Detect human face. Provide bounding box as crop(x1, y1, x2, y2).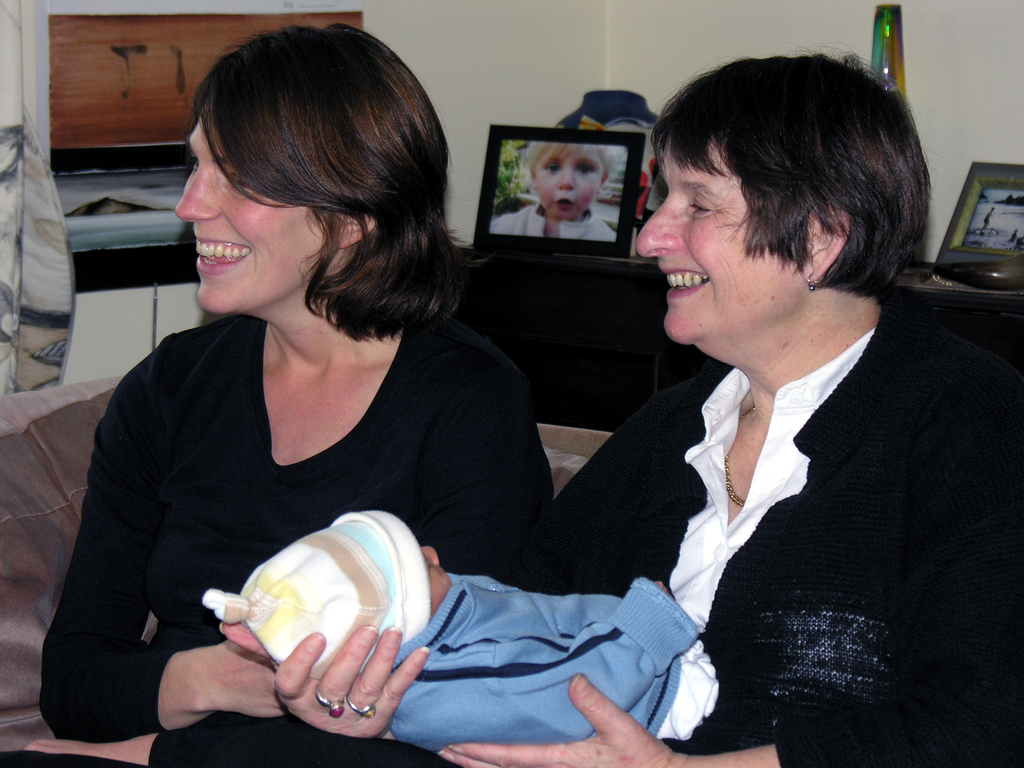
crop(175, 117, 342, 312).
